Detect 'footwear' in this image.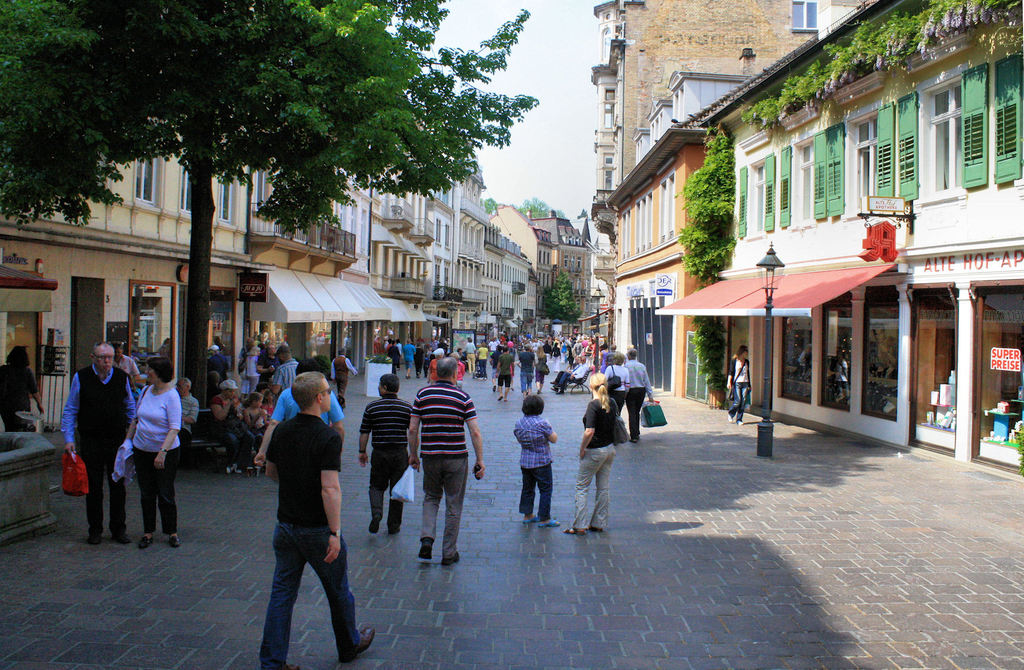
Detection: 727, 413, 735, 423.
